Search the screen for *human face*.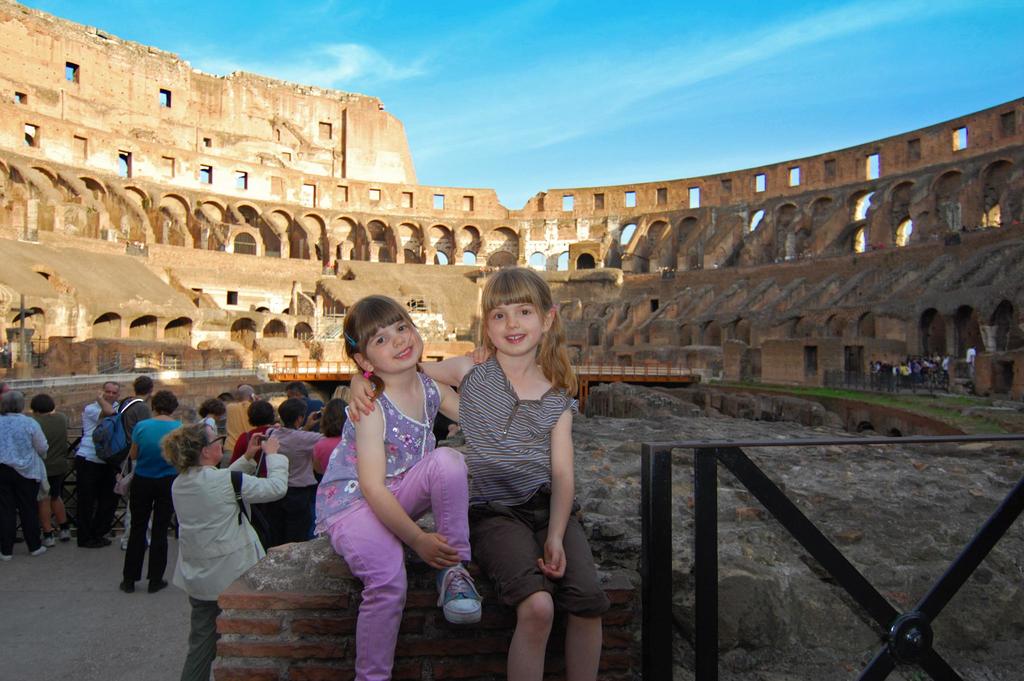
Found at [left=364, top=323, right=424, bottom=373].
